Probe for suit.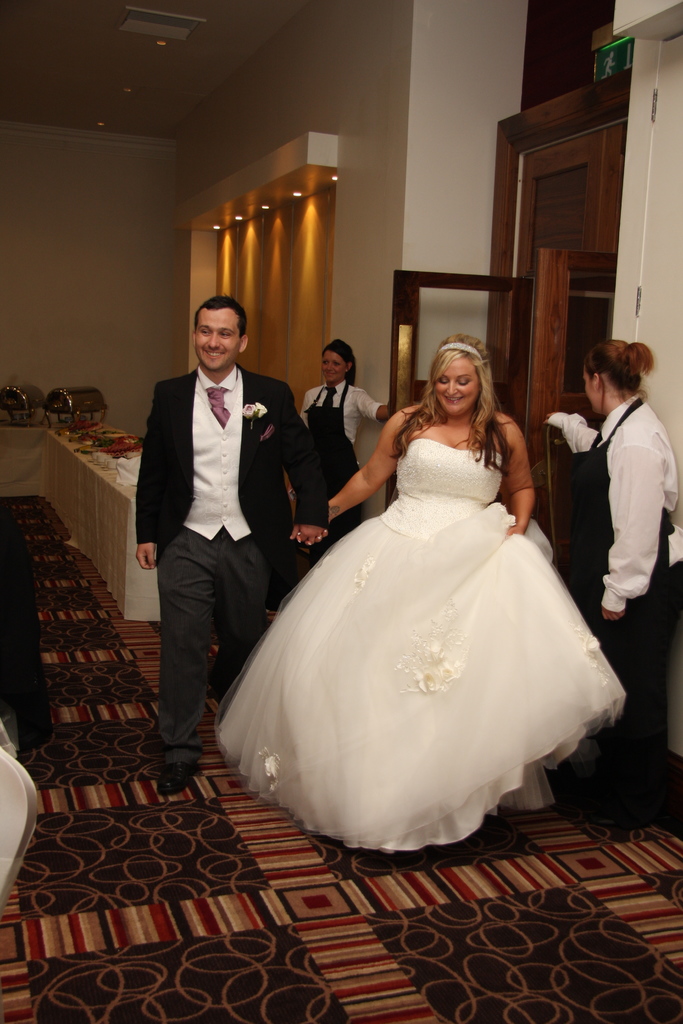
Probe result: select_region(136, 303, 304, 766).
